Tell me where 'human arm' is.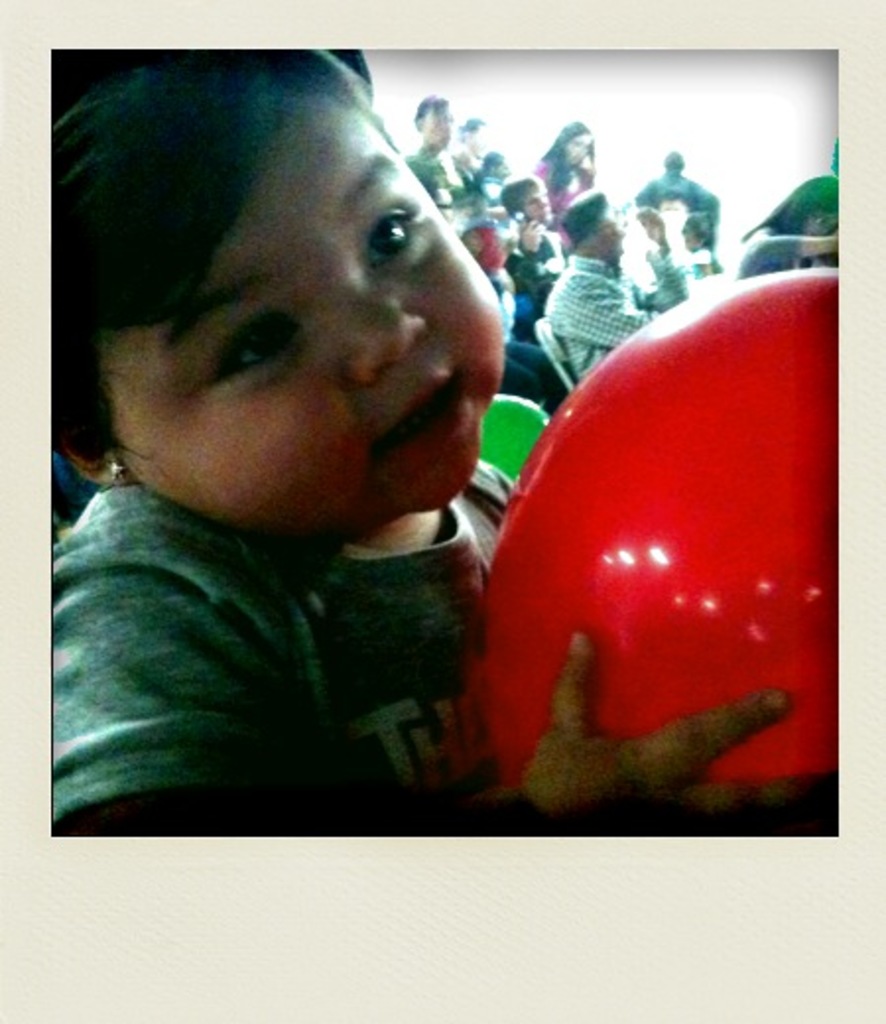
'human arm' is at Rect(45, 516, 790, 841).
